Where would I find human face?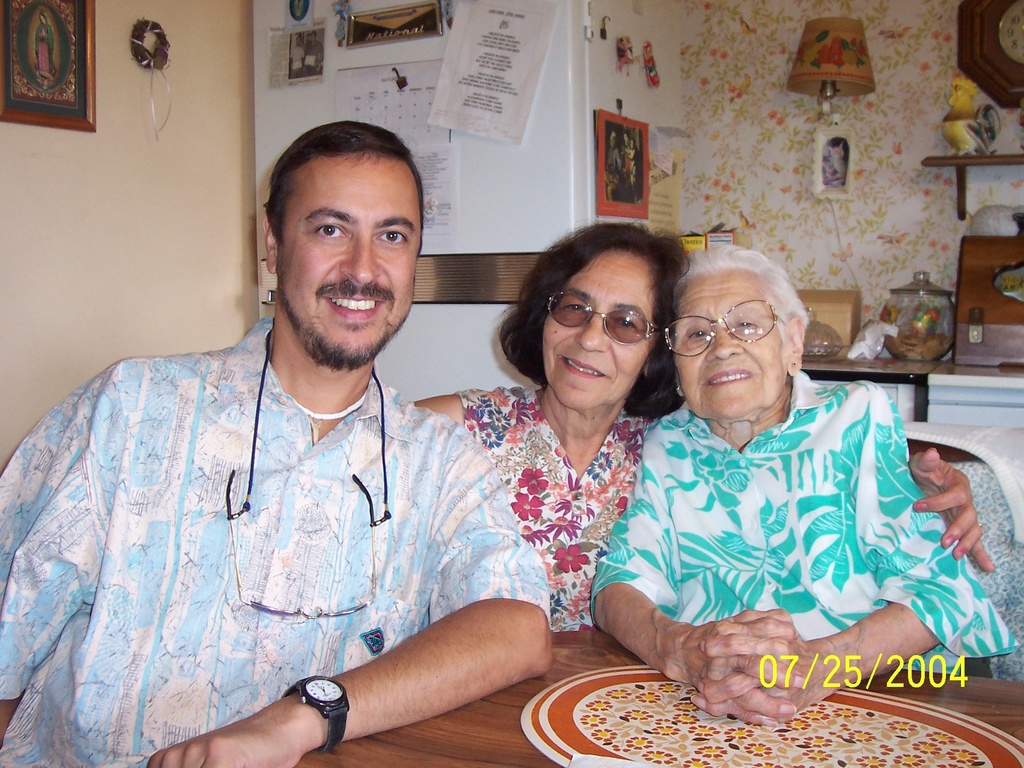
At (280, 160, 423, 365).
